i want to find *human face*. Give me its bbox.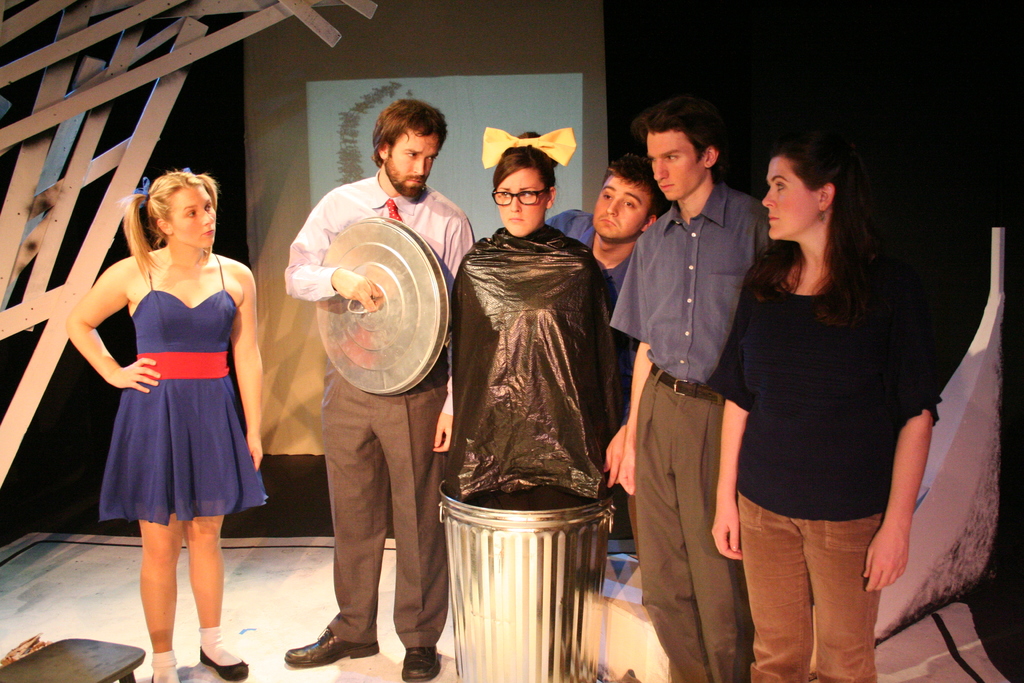
bbox=[168, 184, 212, 250].
